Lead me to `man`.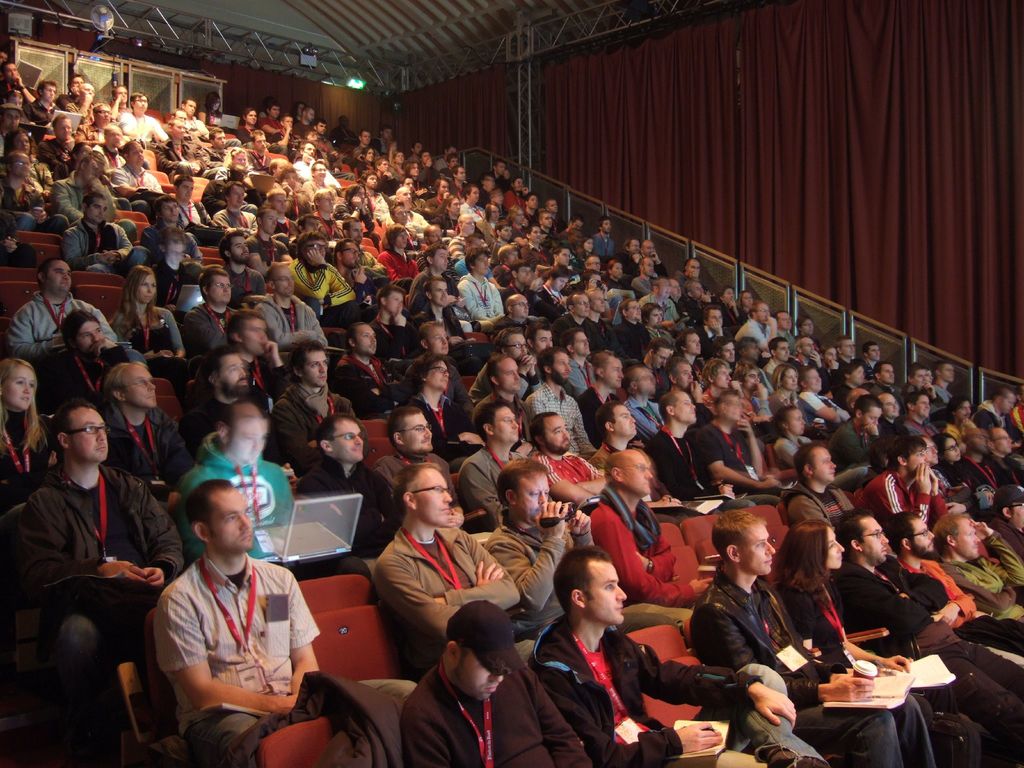
Lead to select_region(636, 257, 656, 292).
